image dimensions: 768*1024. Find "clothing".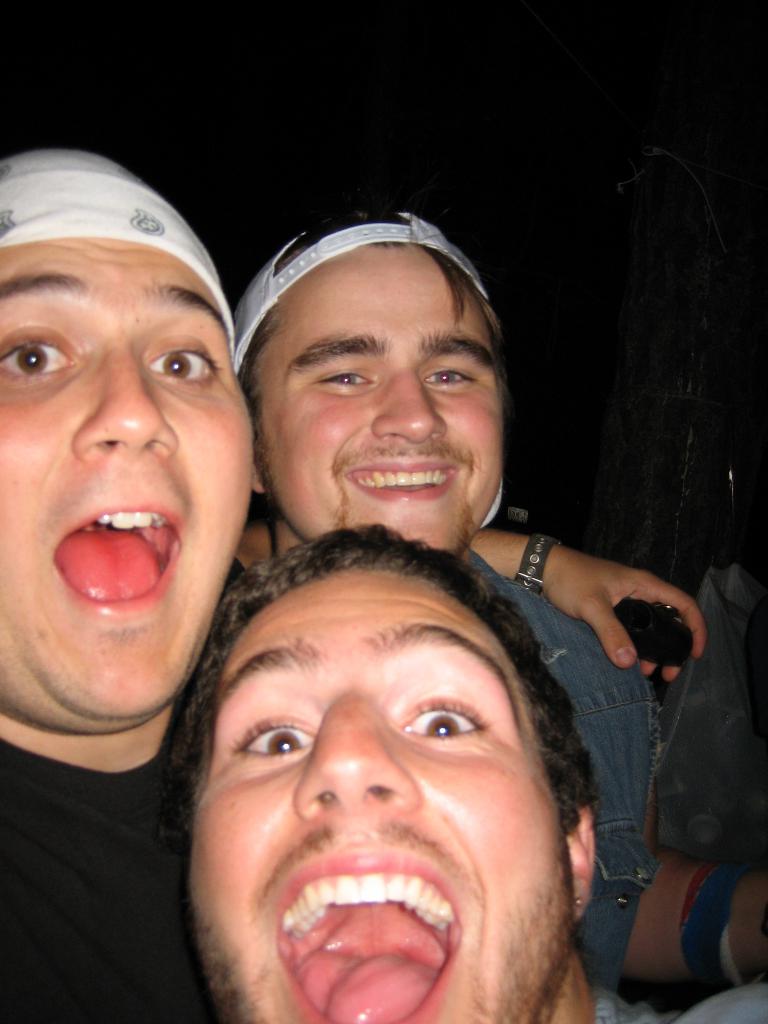
[left=0, top=732, right=225, bottom=1023].
